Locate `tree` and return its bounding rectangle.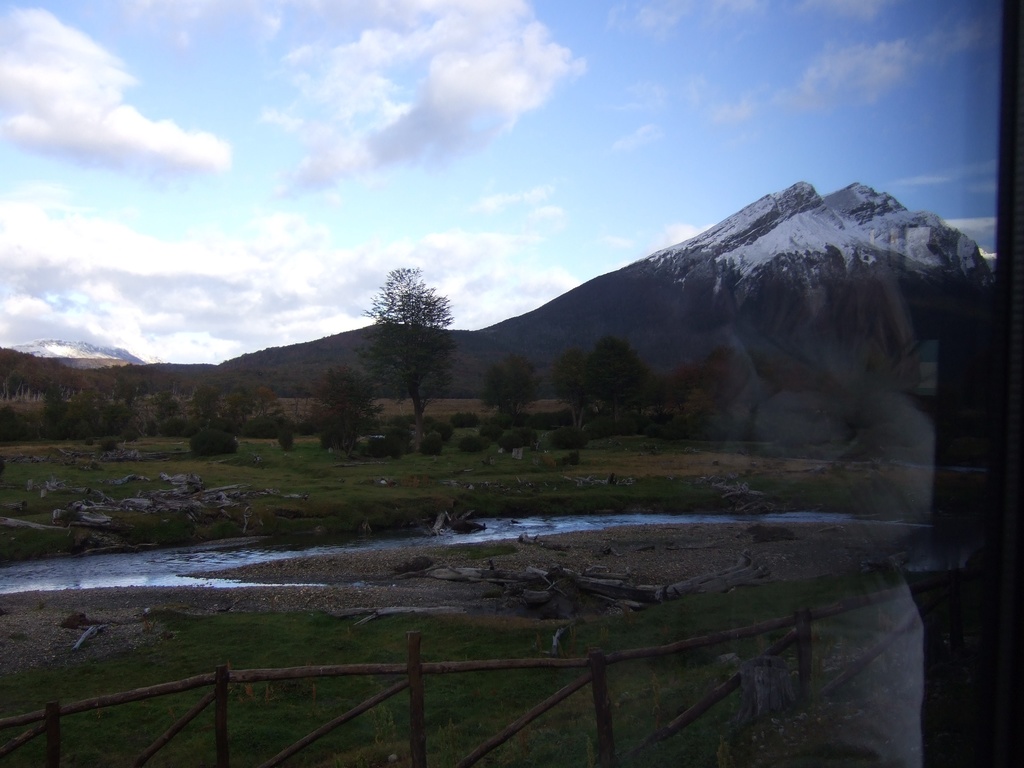
<bbox>225, 388, 268, 420</bbox>.
